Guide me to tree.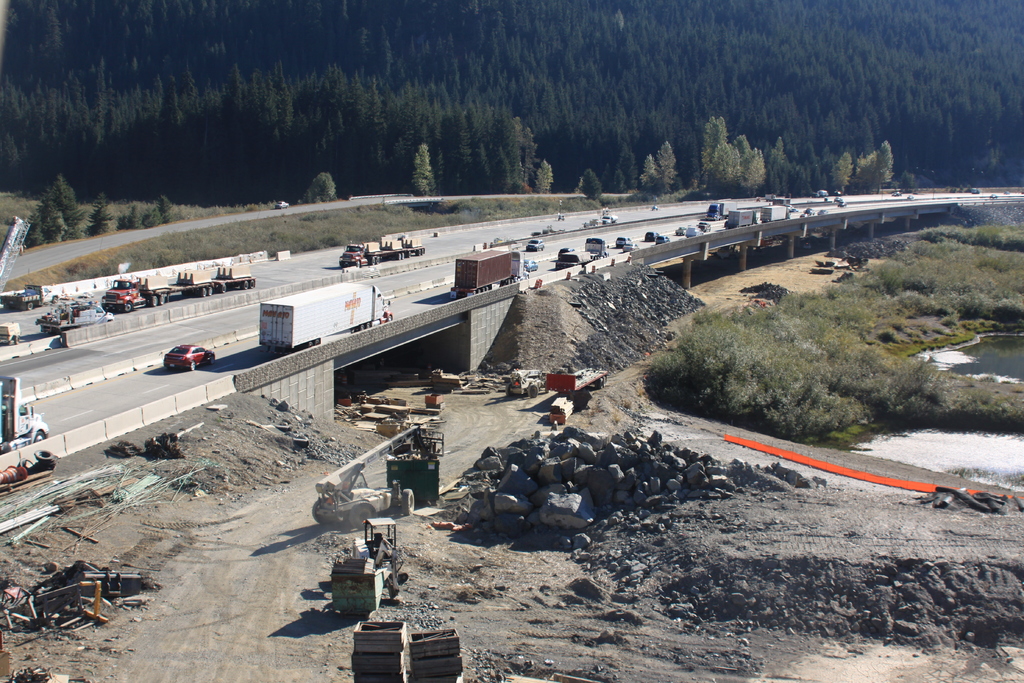
Guidance: box=[534, 157, 551, 194].
